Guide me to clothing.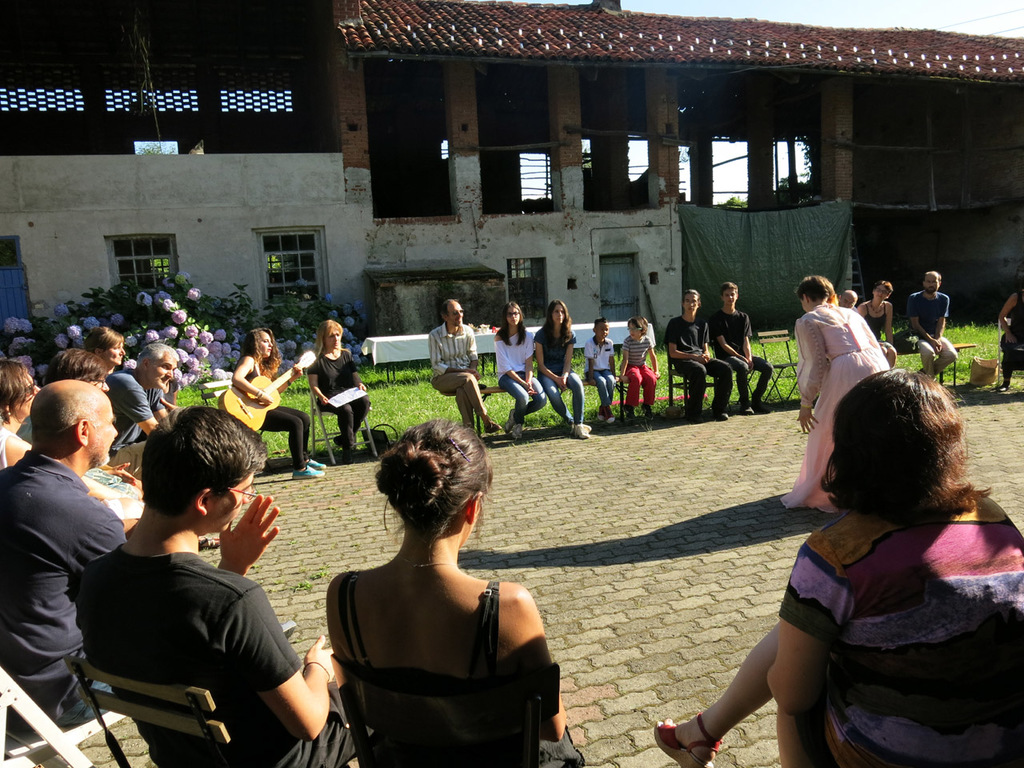
Guidance: [x1=614, y1=338, x2=660, y2=420].
